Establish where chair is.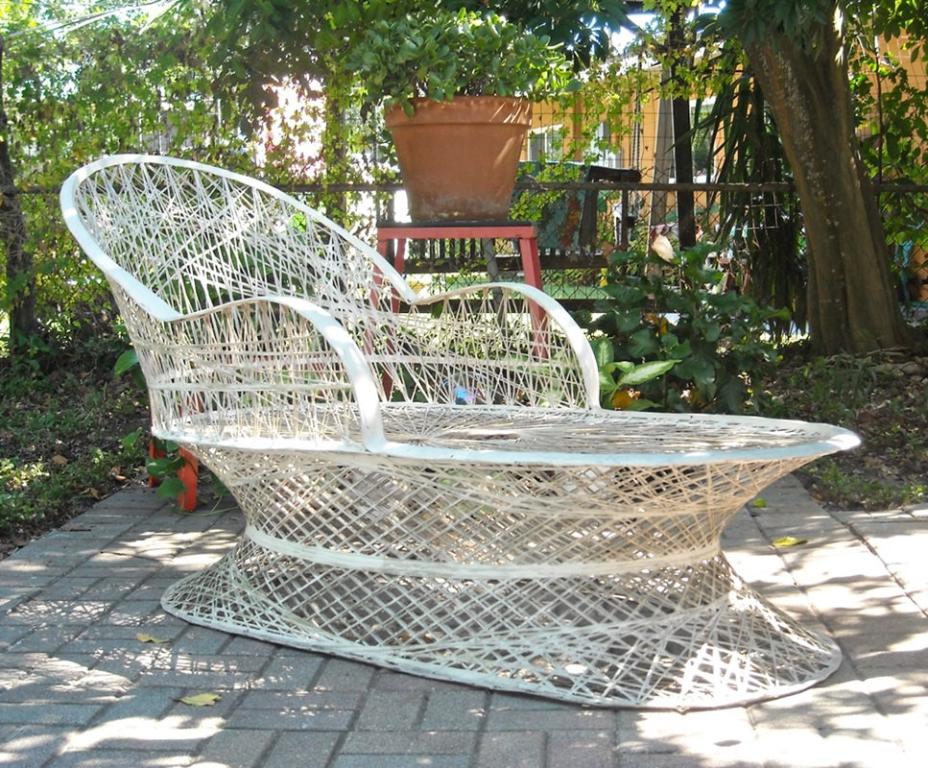
Established at box(135, 182, 721, 641).
